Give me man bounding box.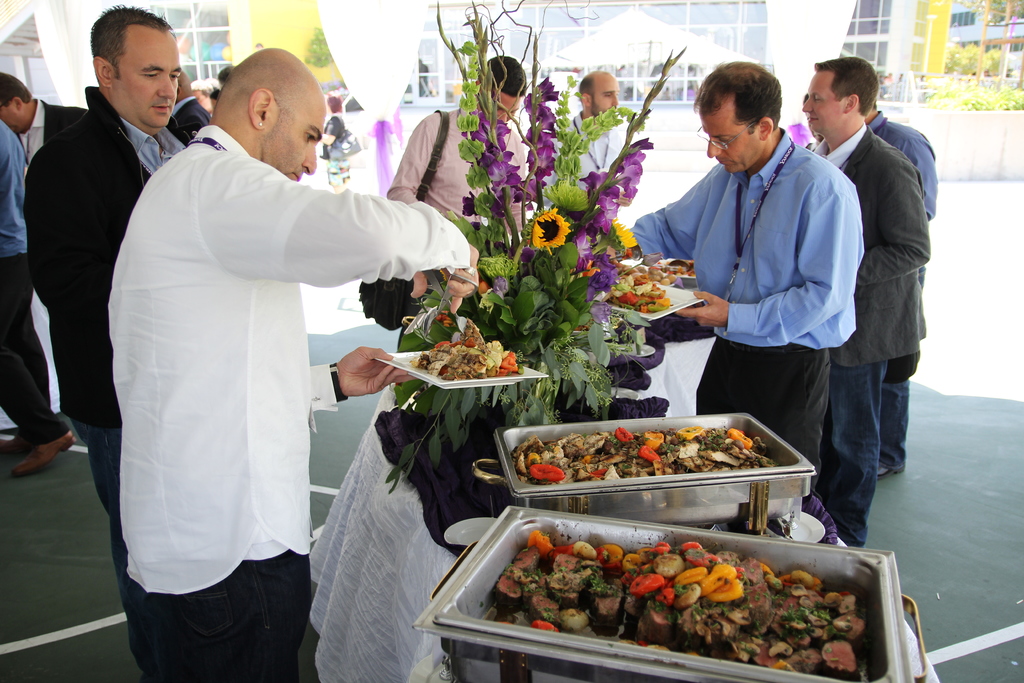
rect(378, 45, 538, 356).
